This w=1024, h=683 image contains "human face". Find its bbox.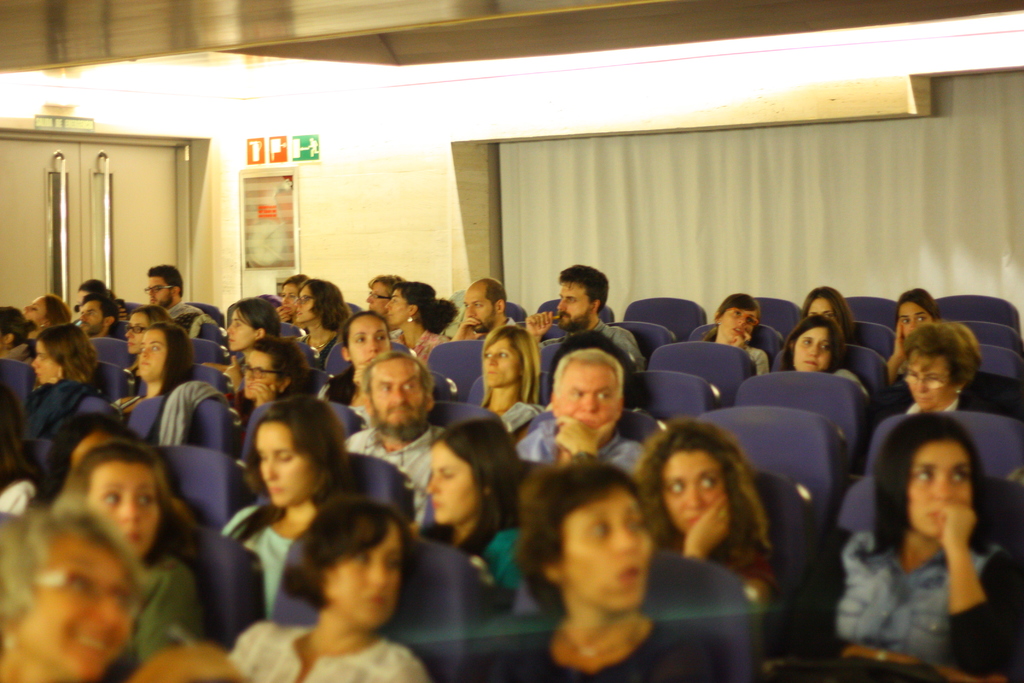
554 283 593 327.
